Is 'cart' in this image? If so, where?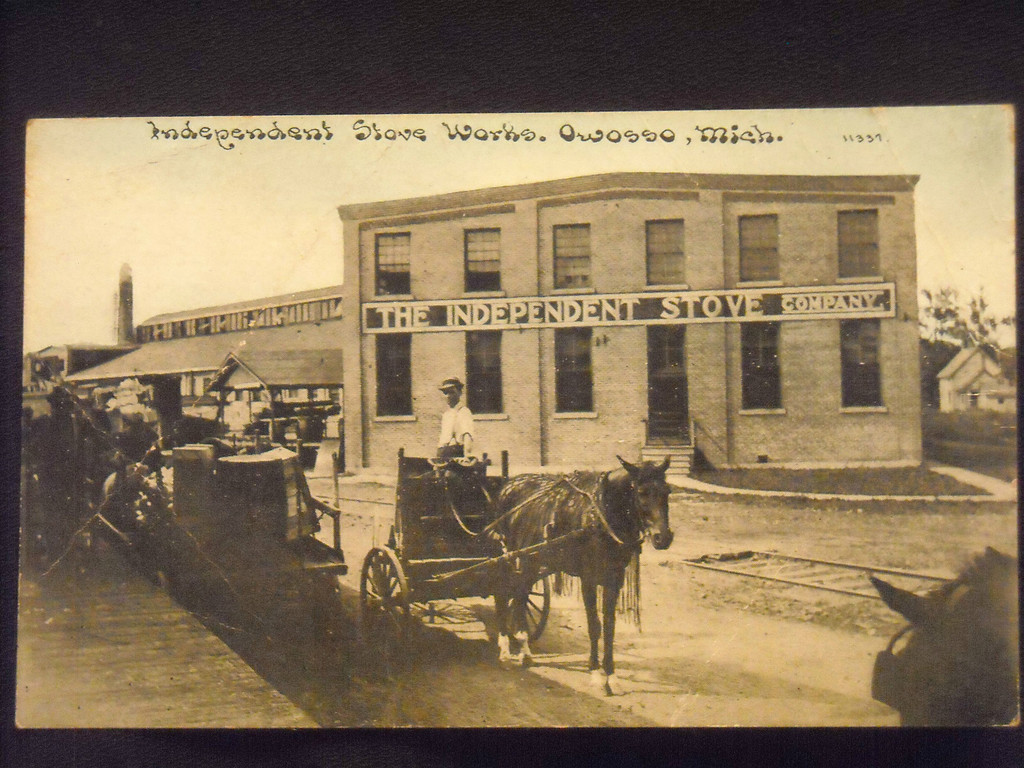
Yes, at 361/447/599/662.
